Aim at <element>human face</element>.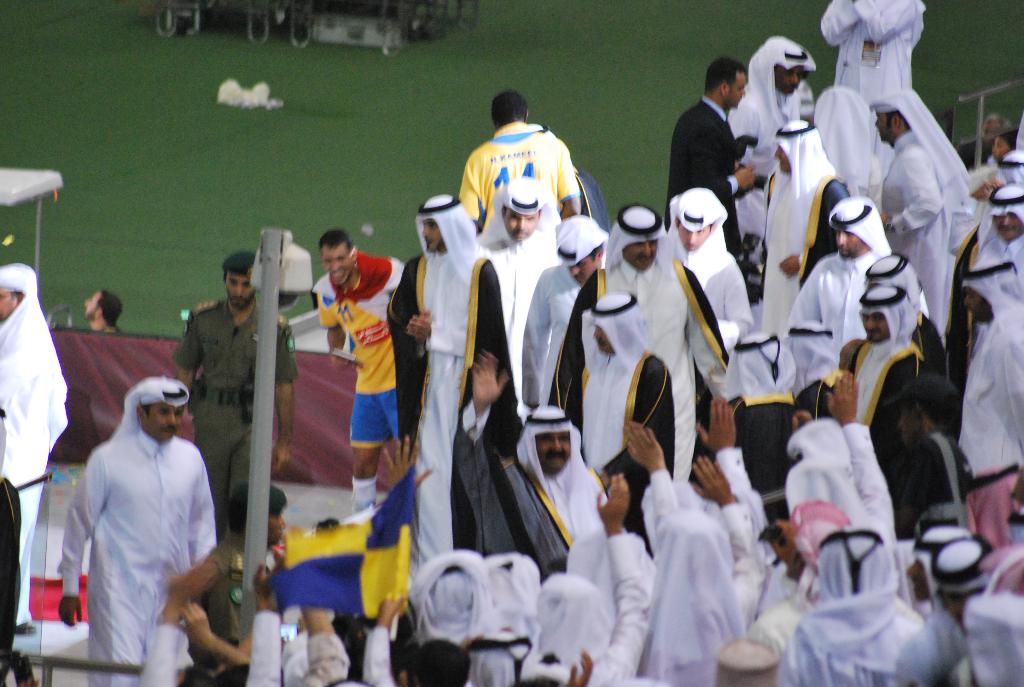
Aimed at [990, 138, 1009, 164].
